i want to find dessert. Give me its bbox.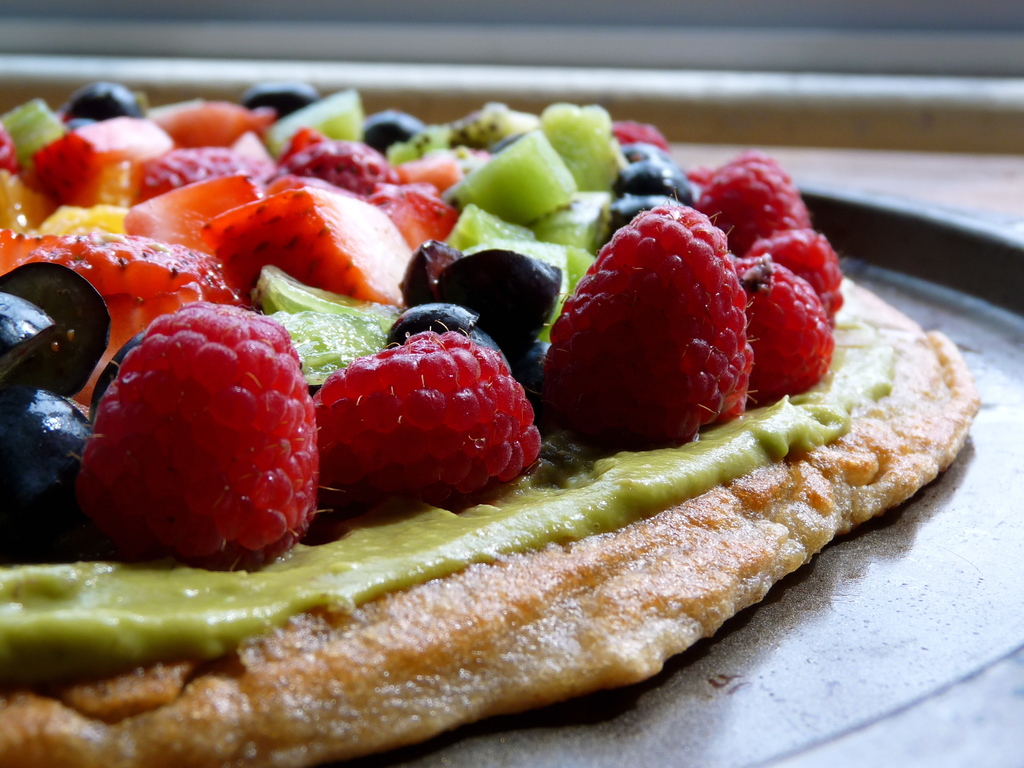
rect(0, 153, 916, 760).
